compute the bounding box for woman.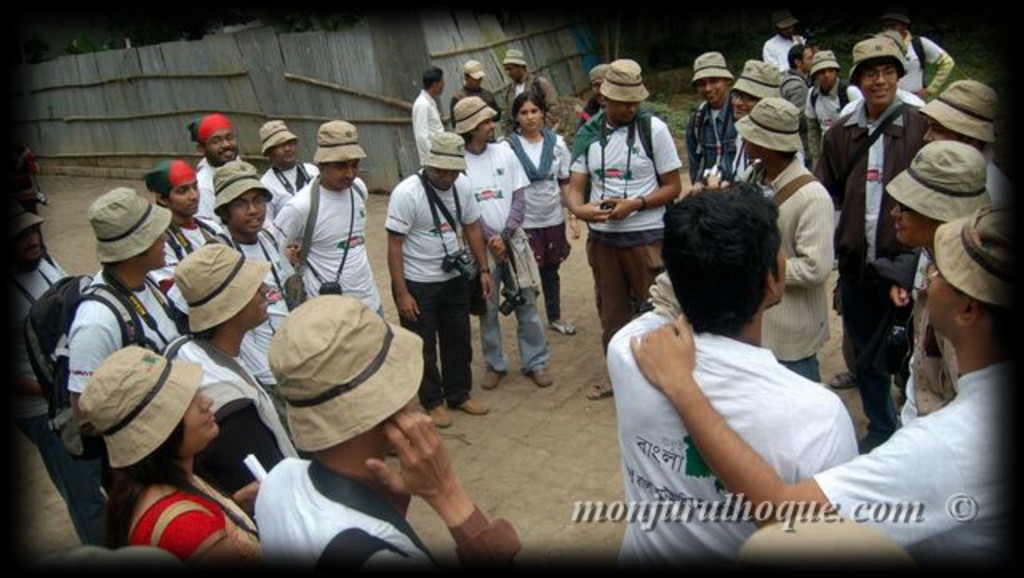
left=502, top=93, right=571, bottom=338.
